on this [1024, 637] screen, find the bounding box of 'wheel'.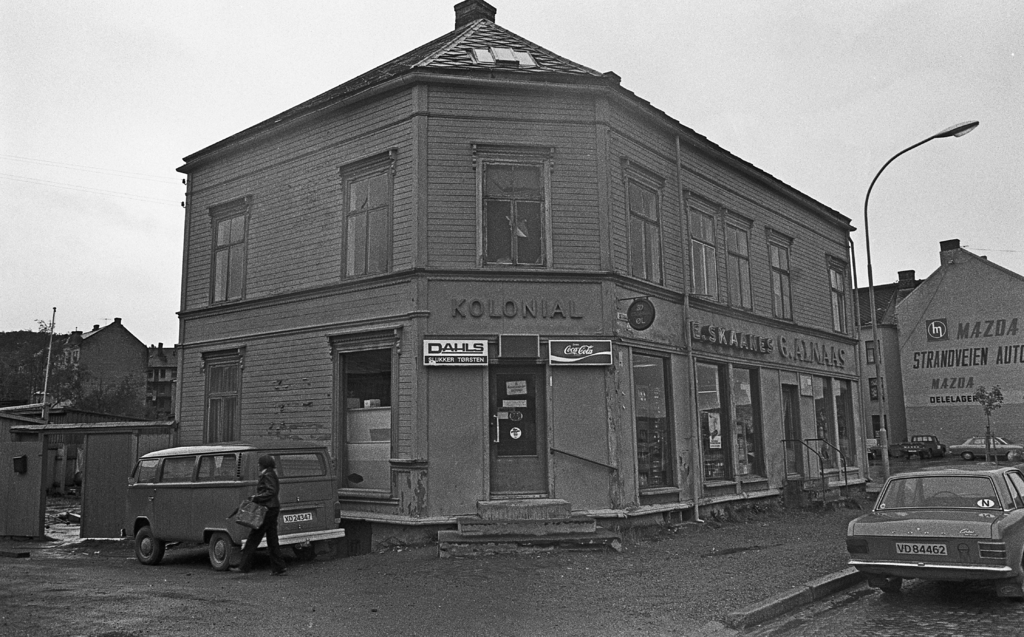
Bounding box: select_region(1006, 451, 1016, 459).
